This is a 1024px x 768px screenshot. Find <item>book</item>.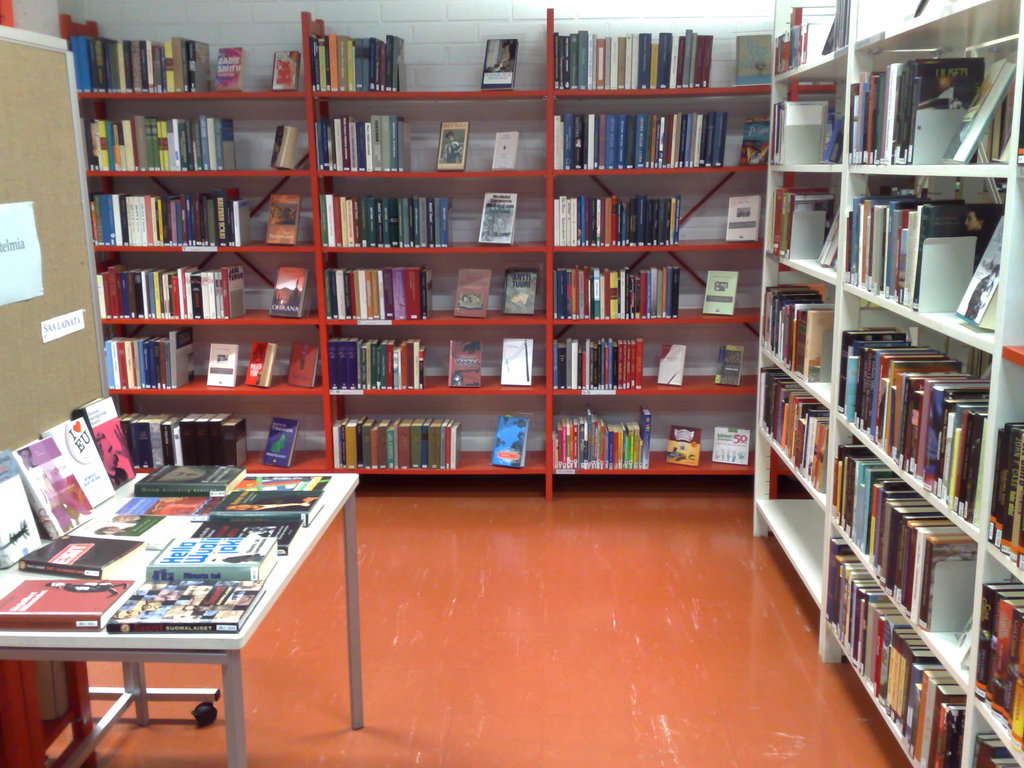
Bounding box: <box>284,346,324,388</box>.
